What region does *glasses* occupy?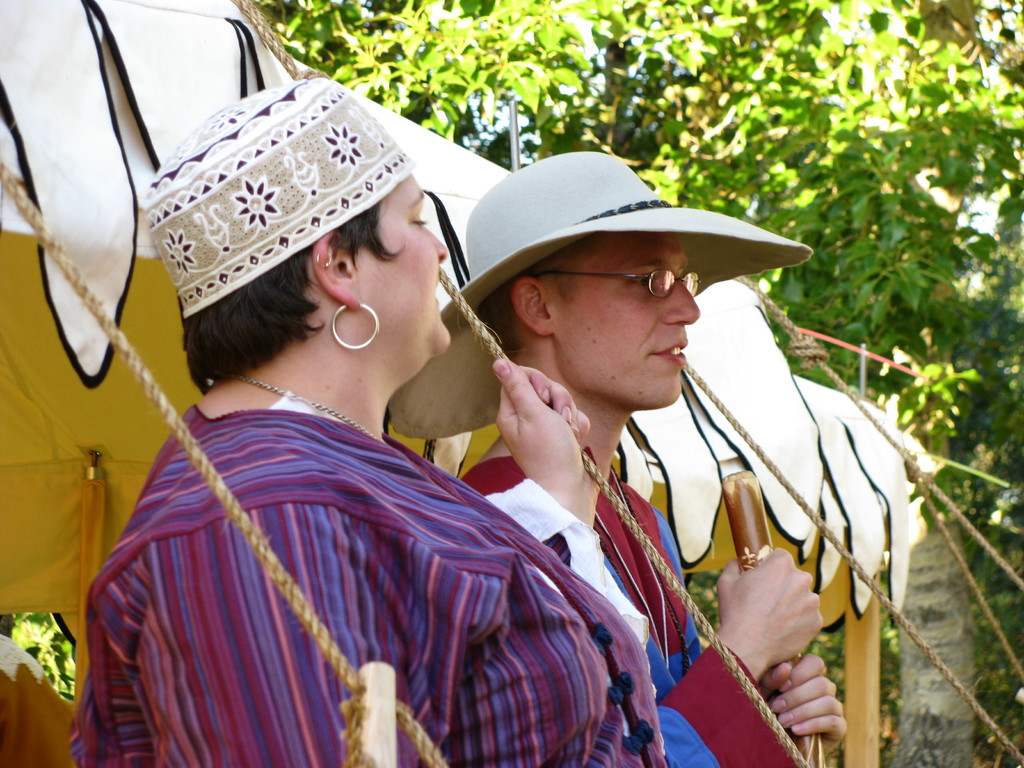
{"x1": 516, "y1": 265, "x2": 701, "y2": 305}.
